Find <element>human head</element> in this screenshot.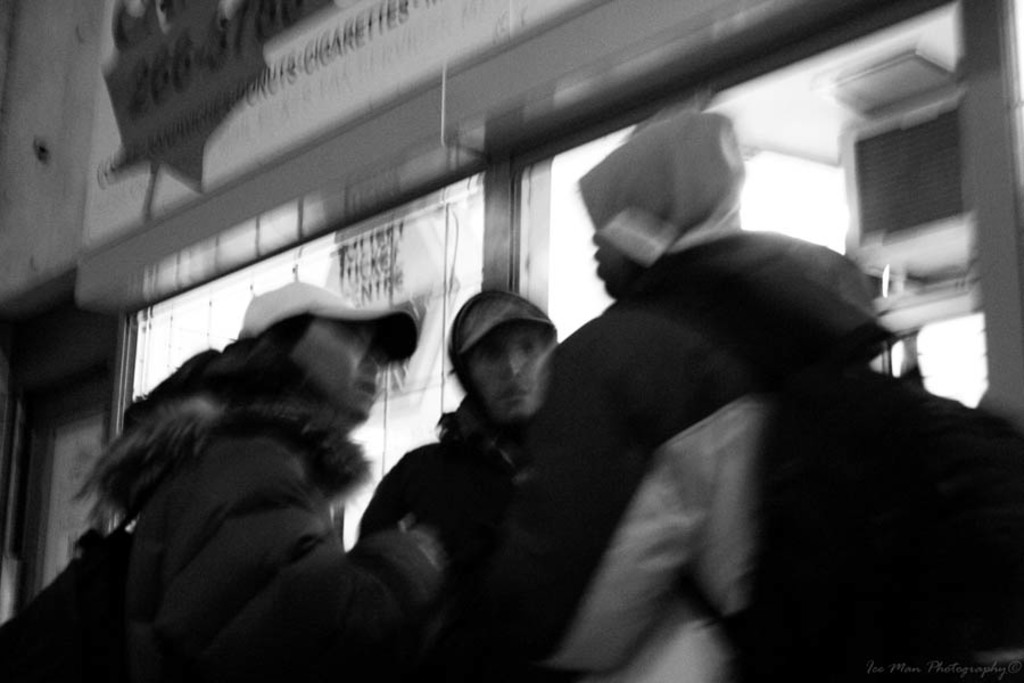
The bounding box for <element>human head</element> is select_region(251, 282, 418, 420).
